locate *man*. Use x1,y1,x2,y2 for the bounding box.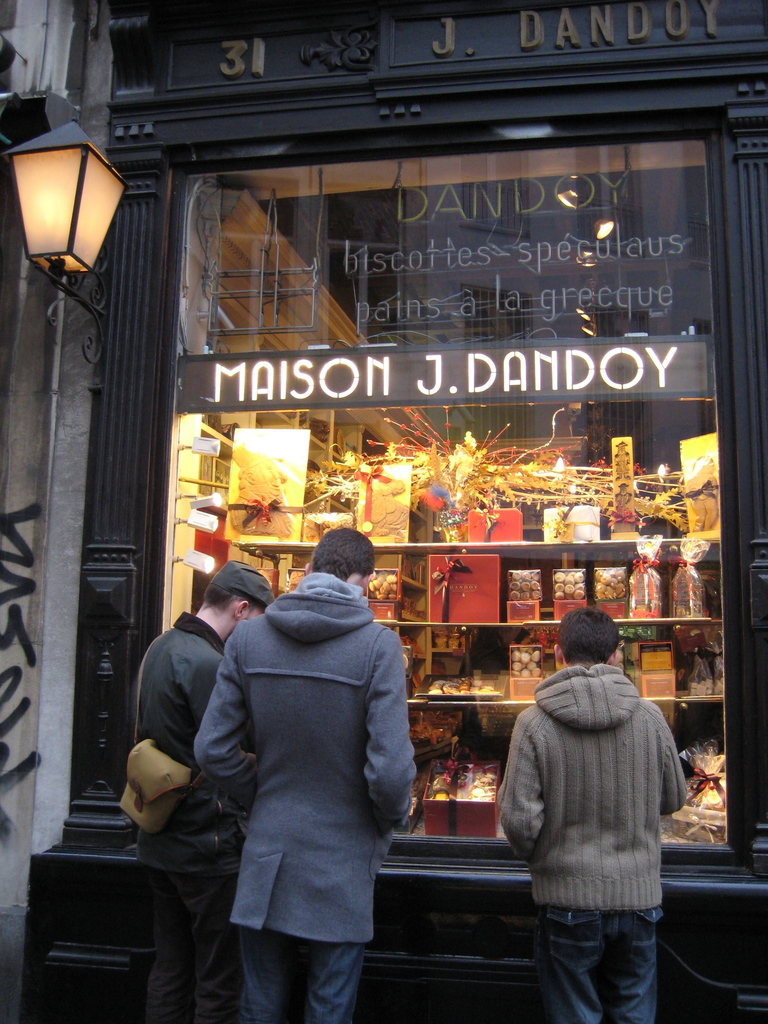
114,557,276,1023.
